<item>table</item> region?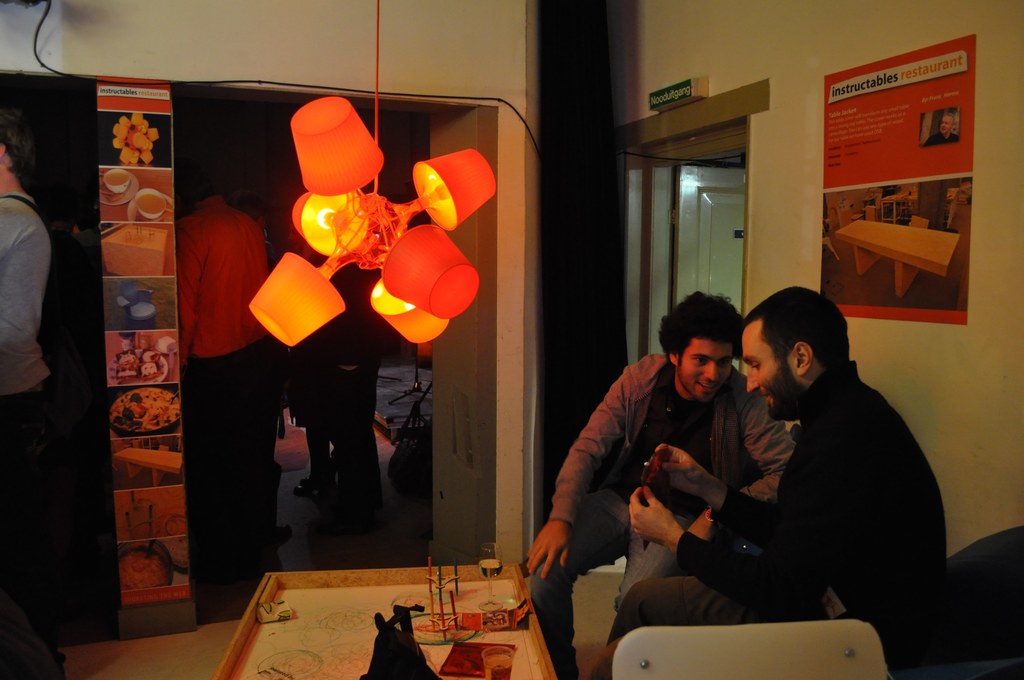
[179,539,643,676]
